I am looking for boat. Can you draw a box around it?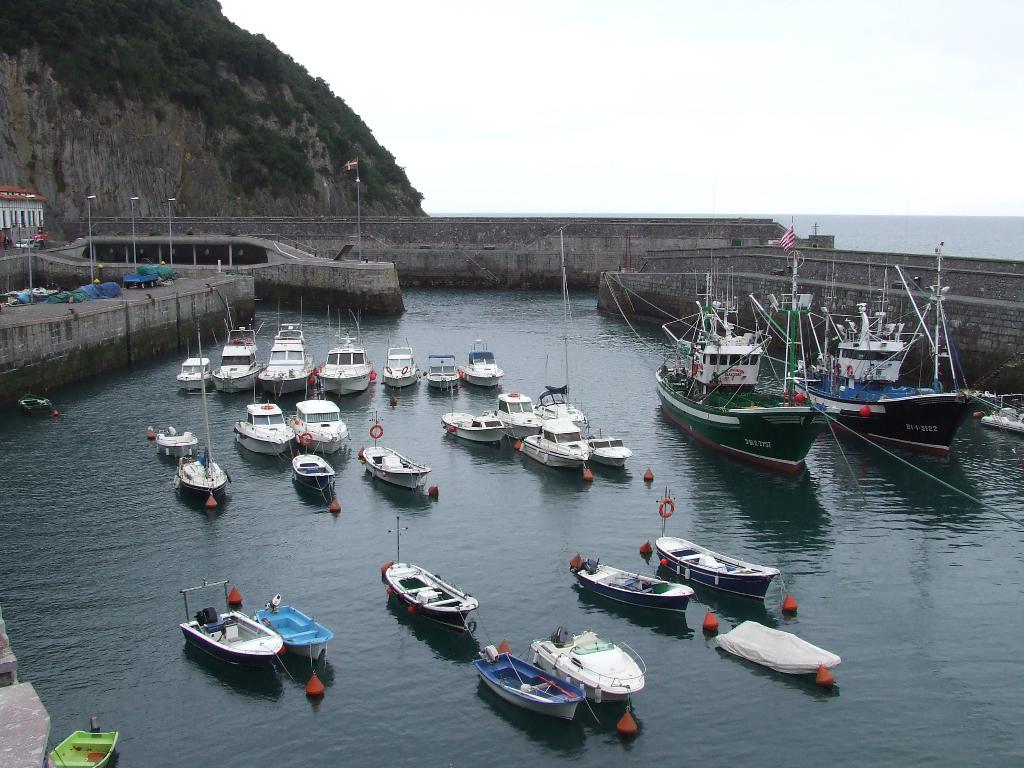
Sure, the bounding box is {"x1": 261, "y1": 323, "x2": 307, "y2": 394}.
